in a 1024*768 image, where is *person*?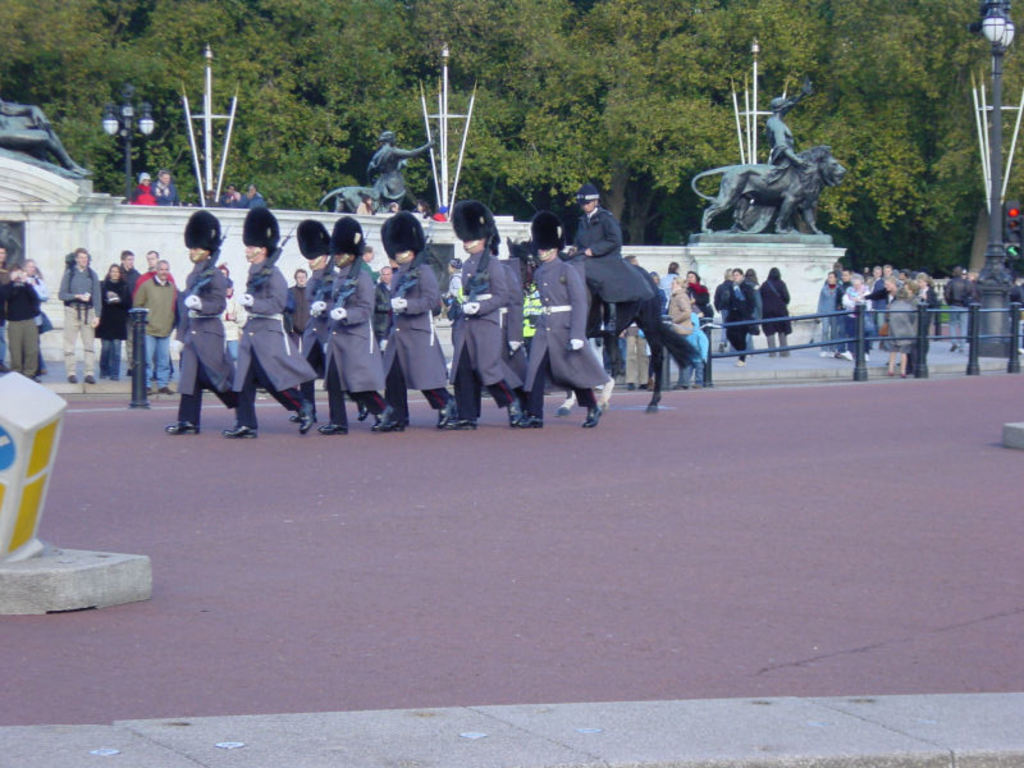
locate(97, 266, 134, 389).
